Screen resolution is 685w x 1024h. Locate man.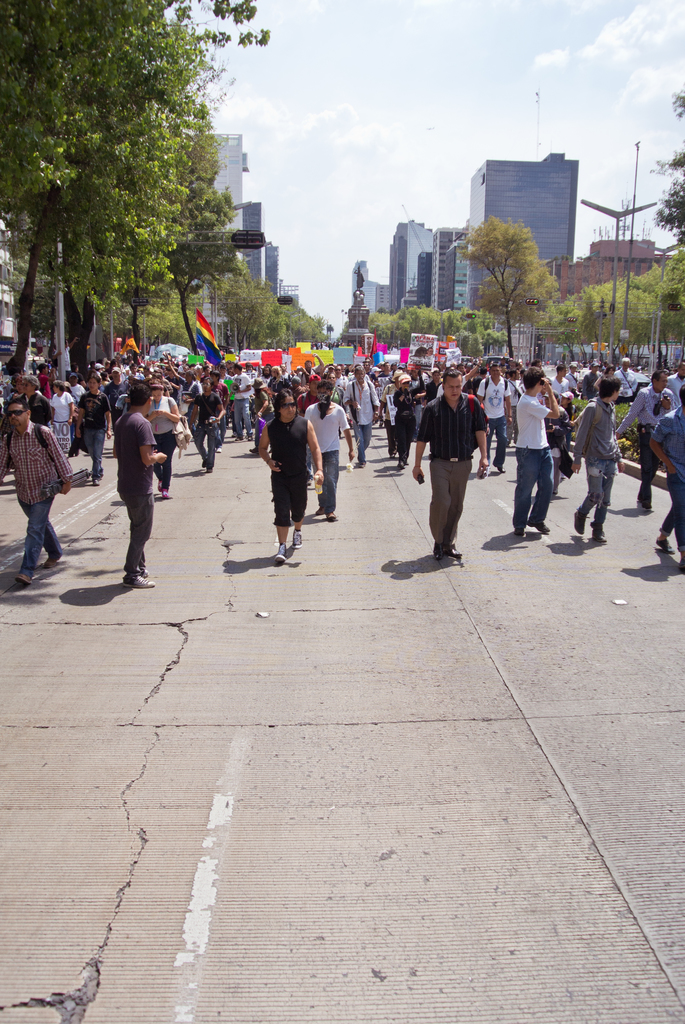
(76,371,113,483).
